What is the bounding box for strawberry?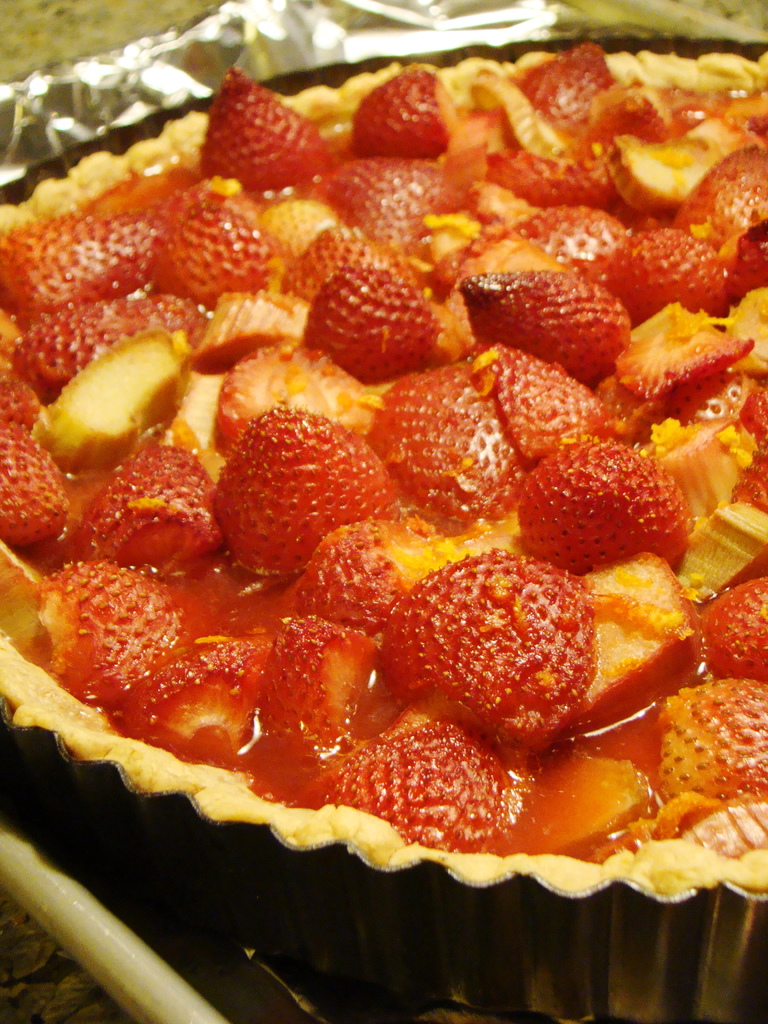
[x1=666, y1=679, x2=767, y2=808].
